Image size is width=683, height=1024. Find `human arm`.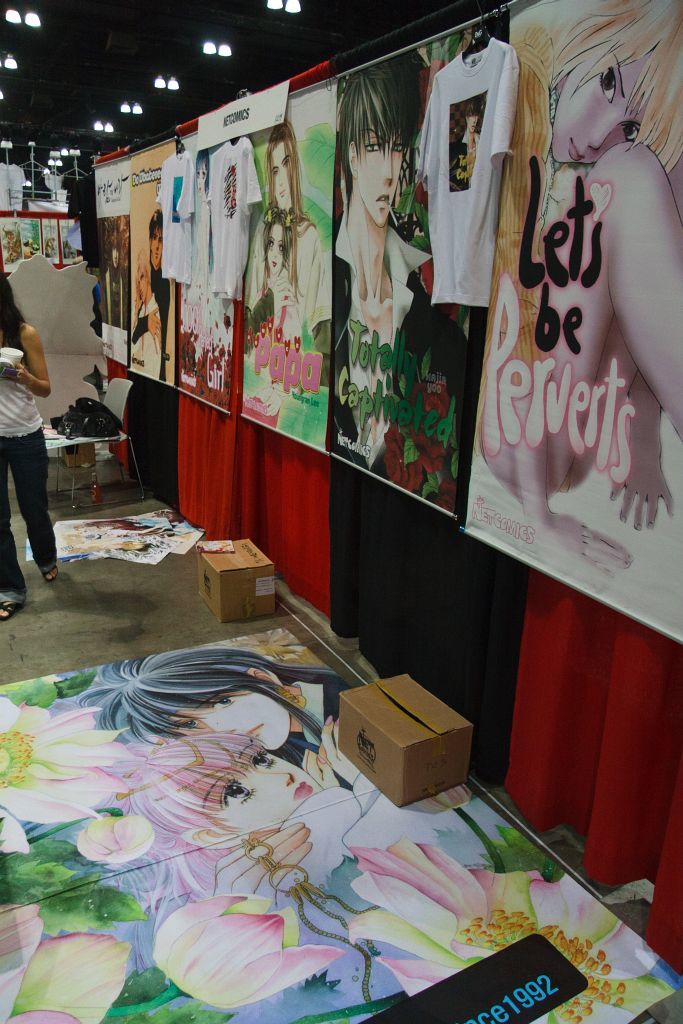
region(1, 313, 51, 410).
